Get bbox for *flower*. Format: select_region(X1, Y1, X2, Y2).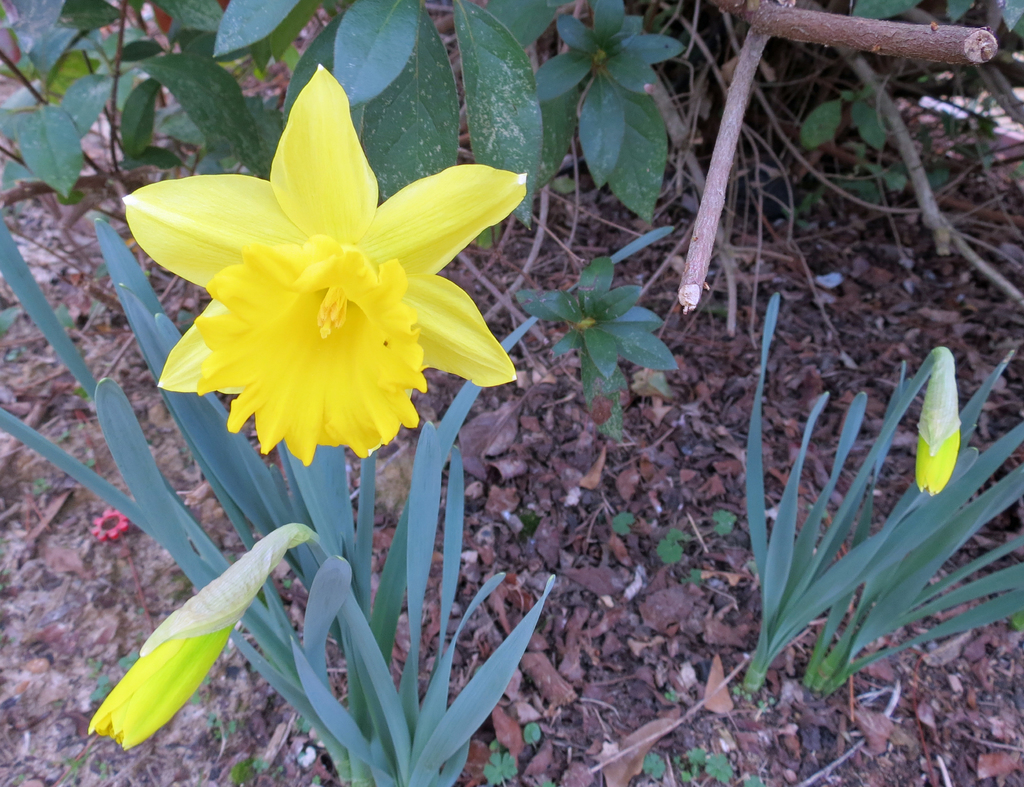
select_region(116, 63, 528, 468).
